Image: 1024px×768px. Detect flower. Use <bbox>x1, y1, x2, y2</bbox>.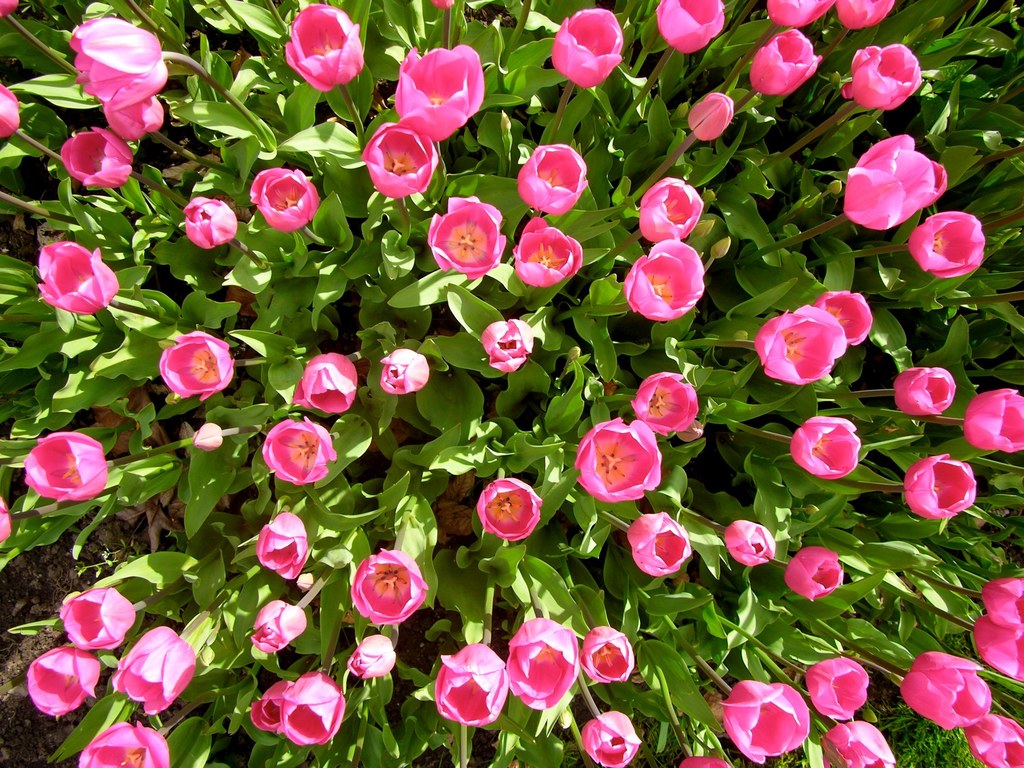
<bbox>906, 214, 984, 278</bbox>.
